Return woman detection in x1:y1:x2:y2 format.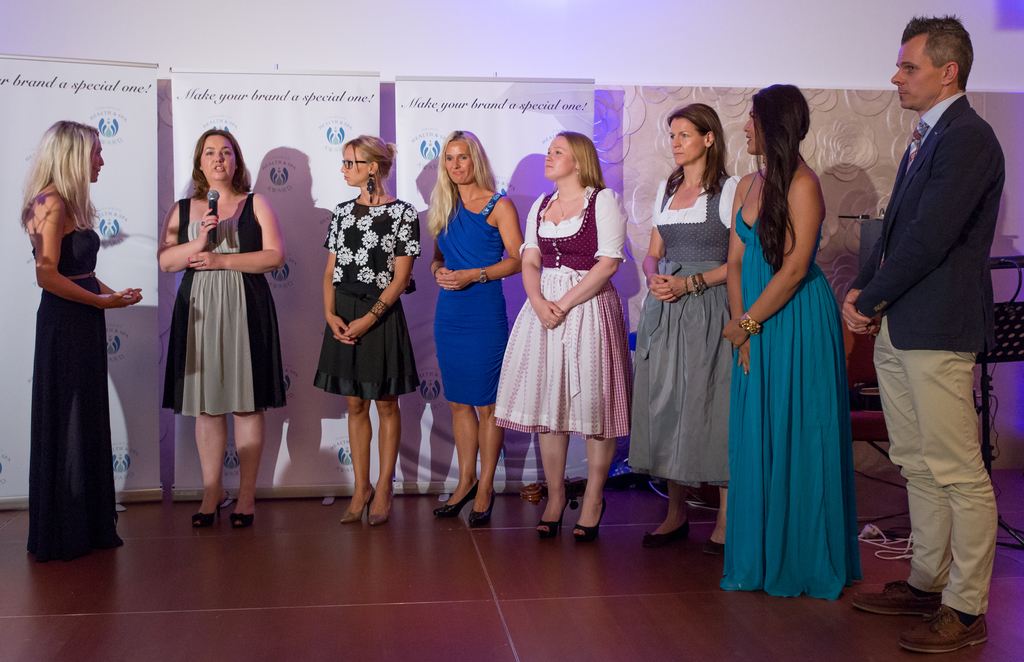
724:88:871:589.
